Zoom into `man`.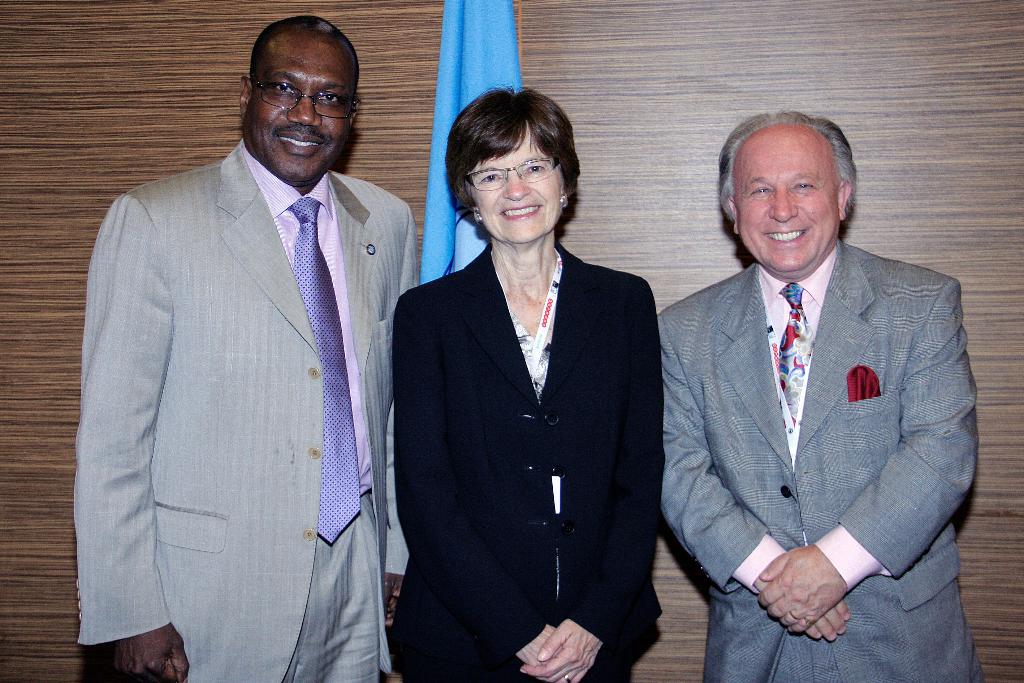
Zoom target: <region>656, 110, 984, 682</region>.
